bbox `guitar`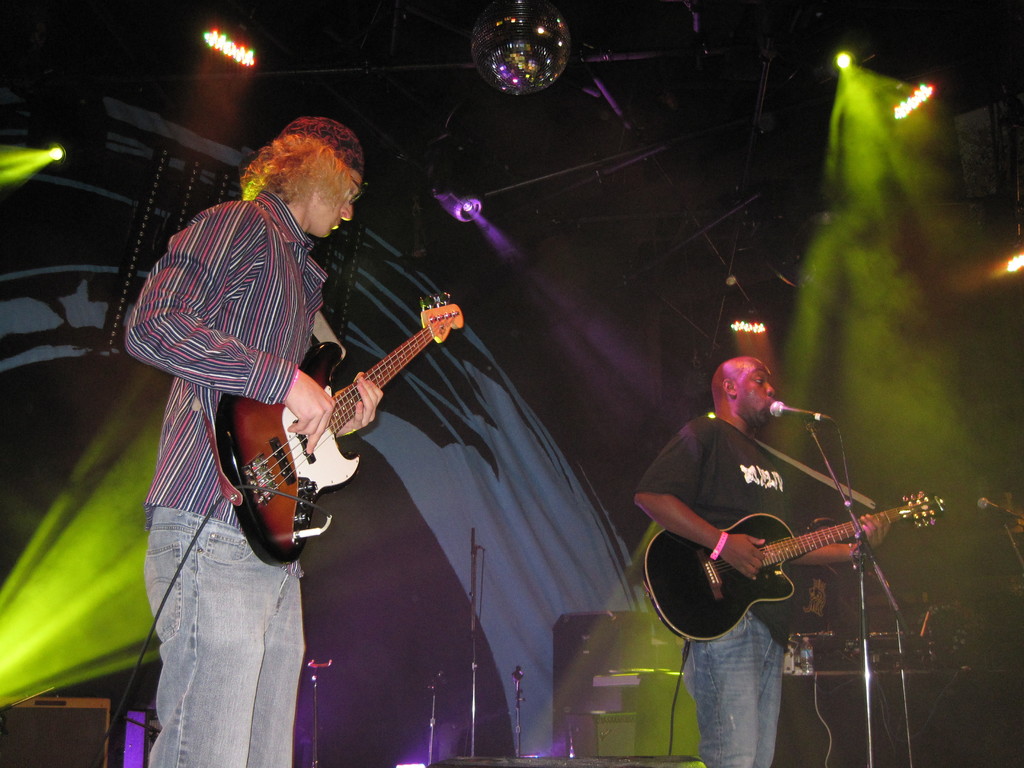
bbox(209, 291, 465, 566)
